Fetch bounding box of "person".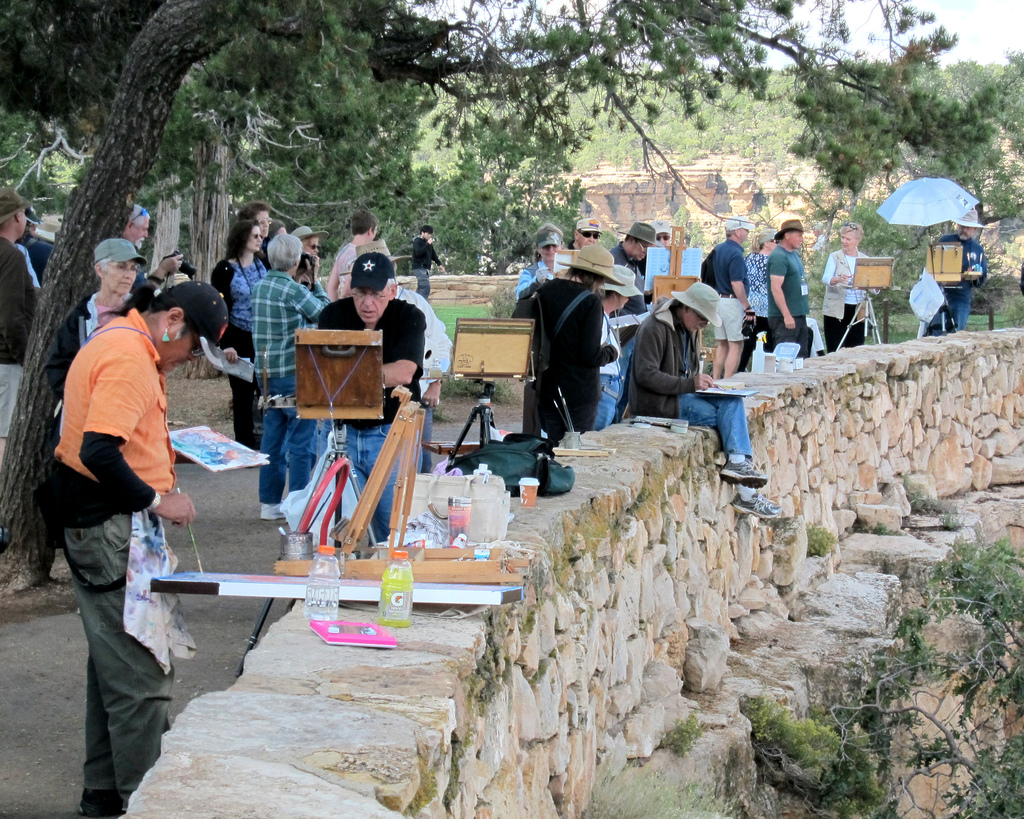
Bbox: bbox(821, 224, 877, 354).
